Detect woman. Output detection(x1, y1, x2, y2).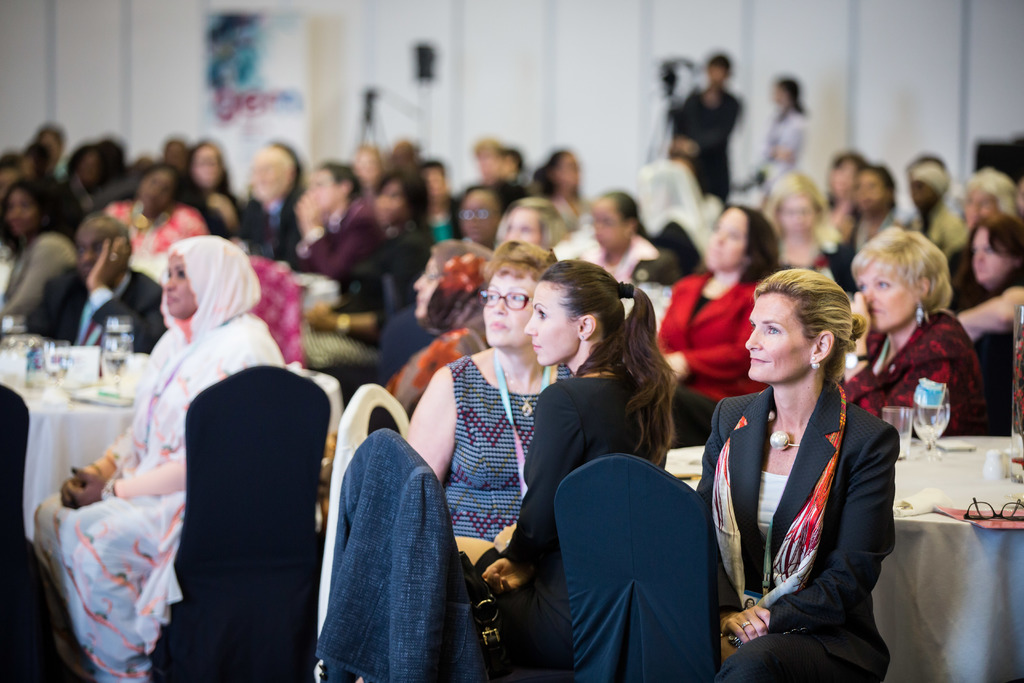
detection(752, 172, 851, 294).
